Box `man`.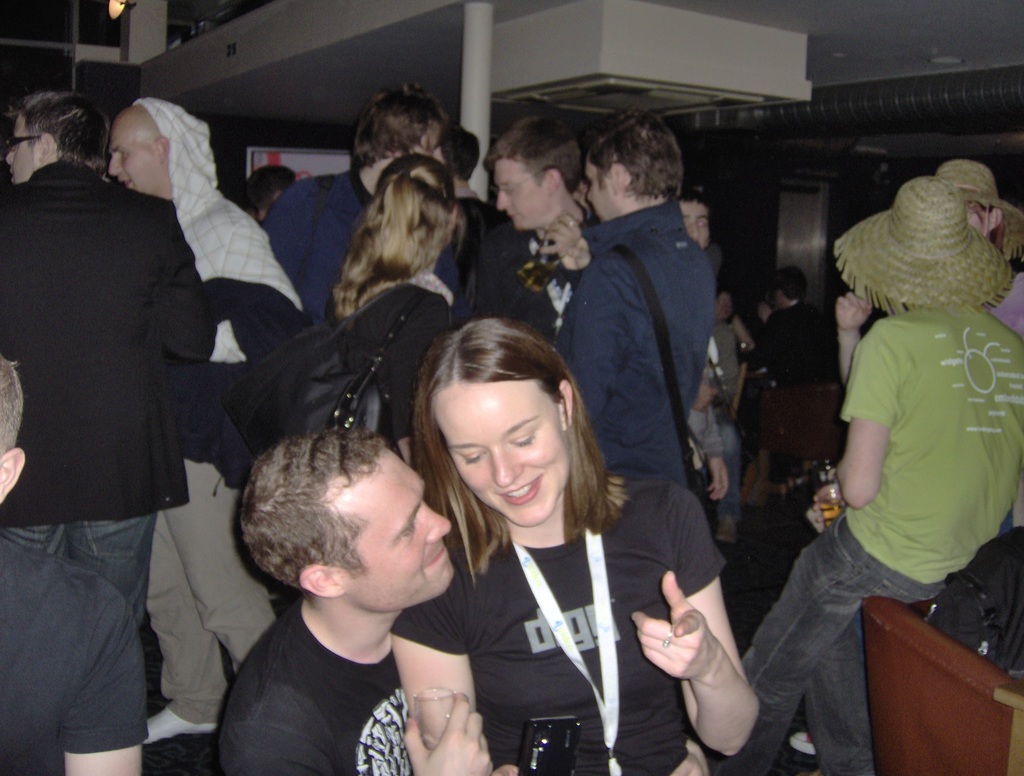
box=[142, 99, 311, 745].
